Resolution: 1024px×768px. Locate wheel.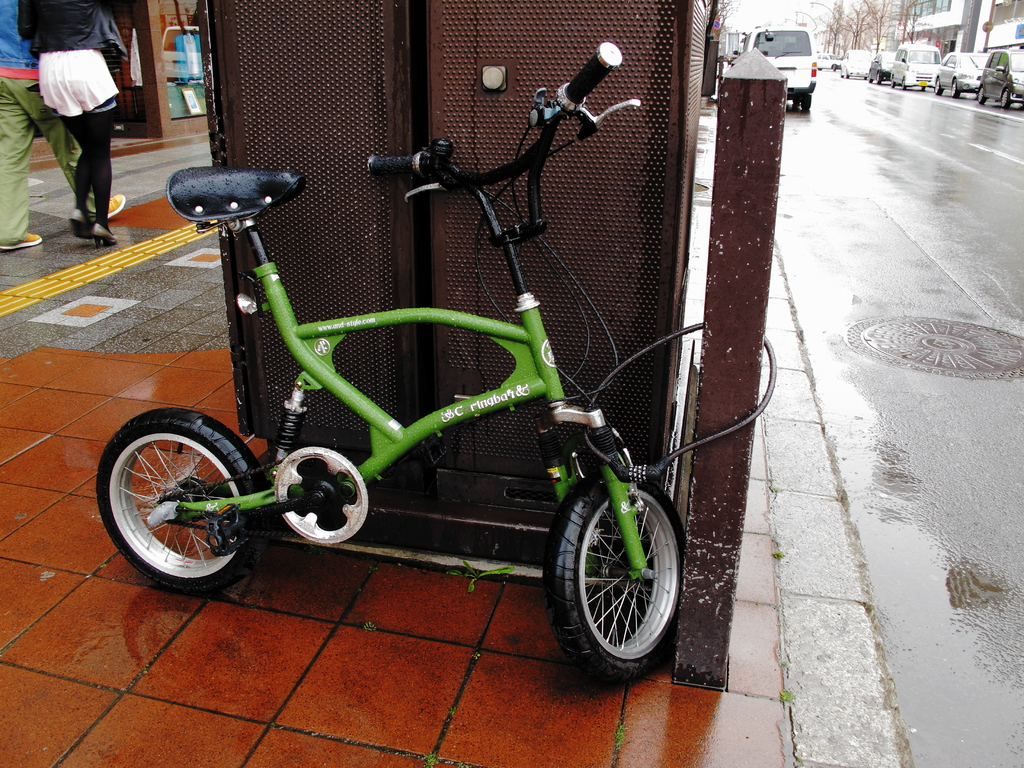
545, 475, 691, 689.
